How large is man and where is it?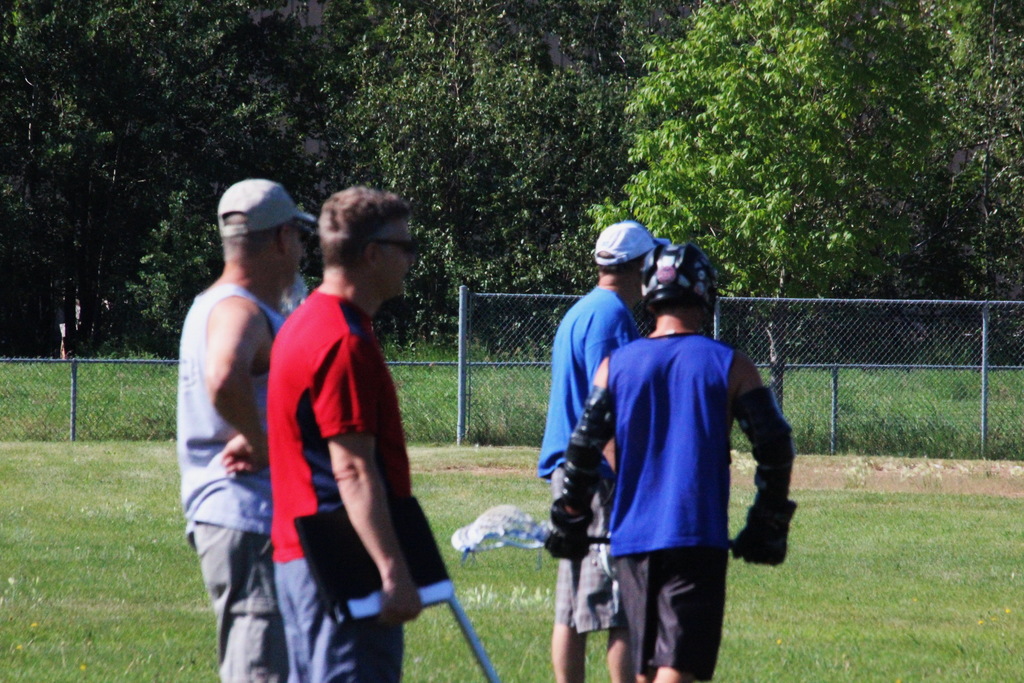
Bounding box: (x1=529, y1=240, x2=801, y2=682).
